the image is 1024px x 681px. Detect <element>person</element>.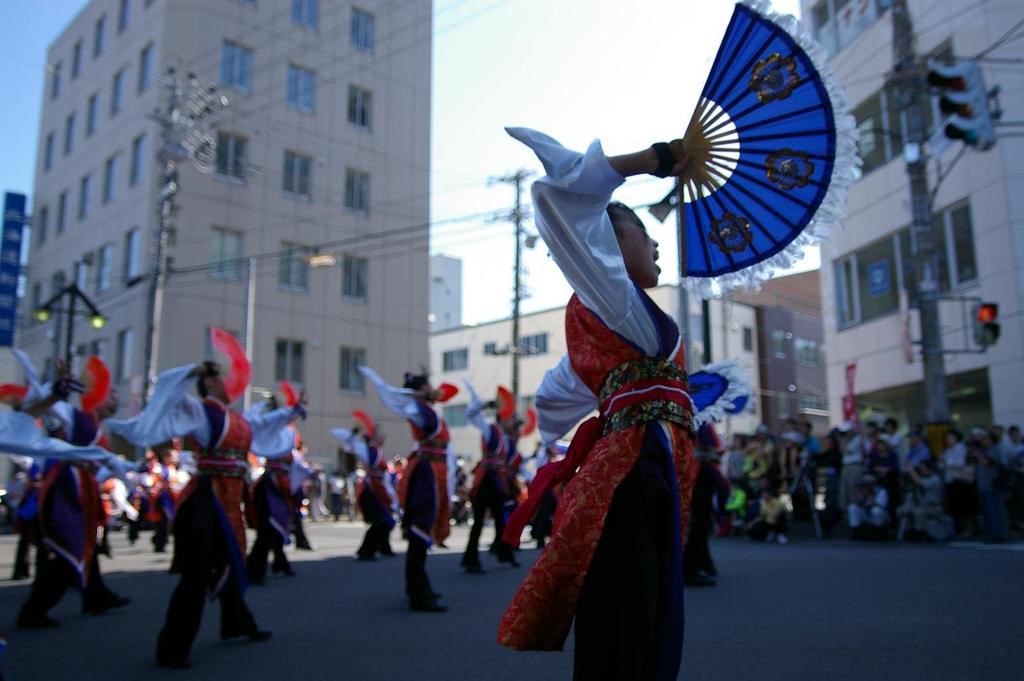
Detection: (466, 396, 530, 570).
